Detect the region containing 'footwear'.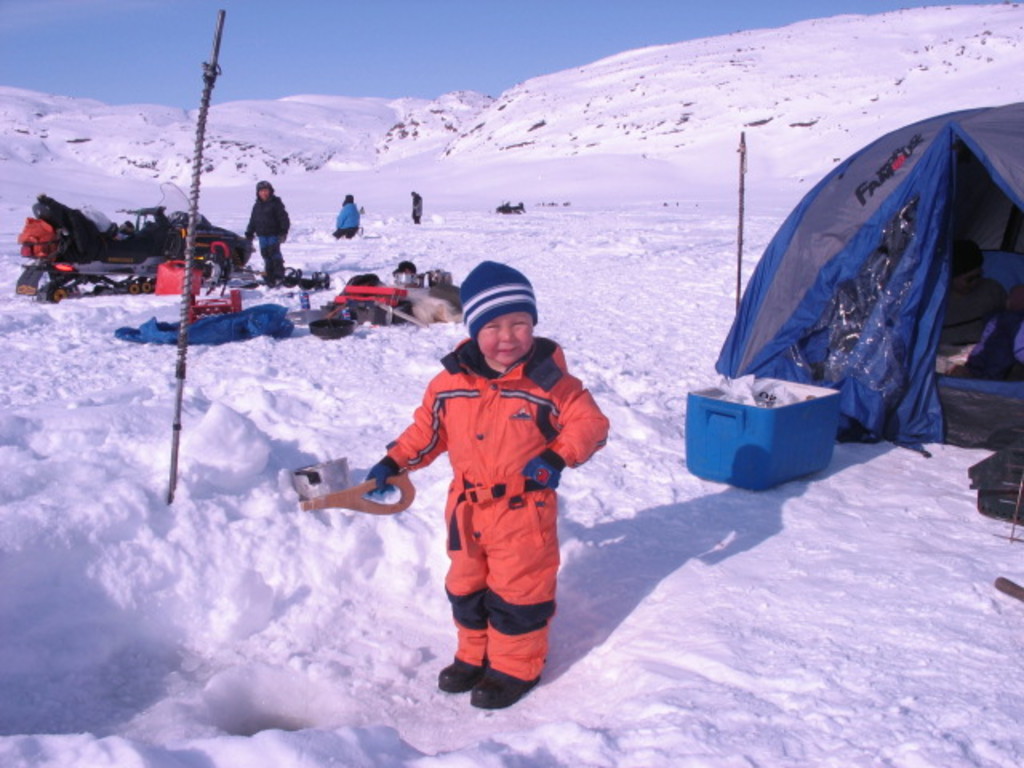
Rect(467, 661, 533, 714).
